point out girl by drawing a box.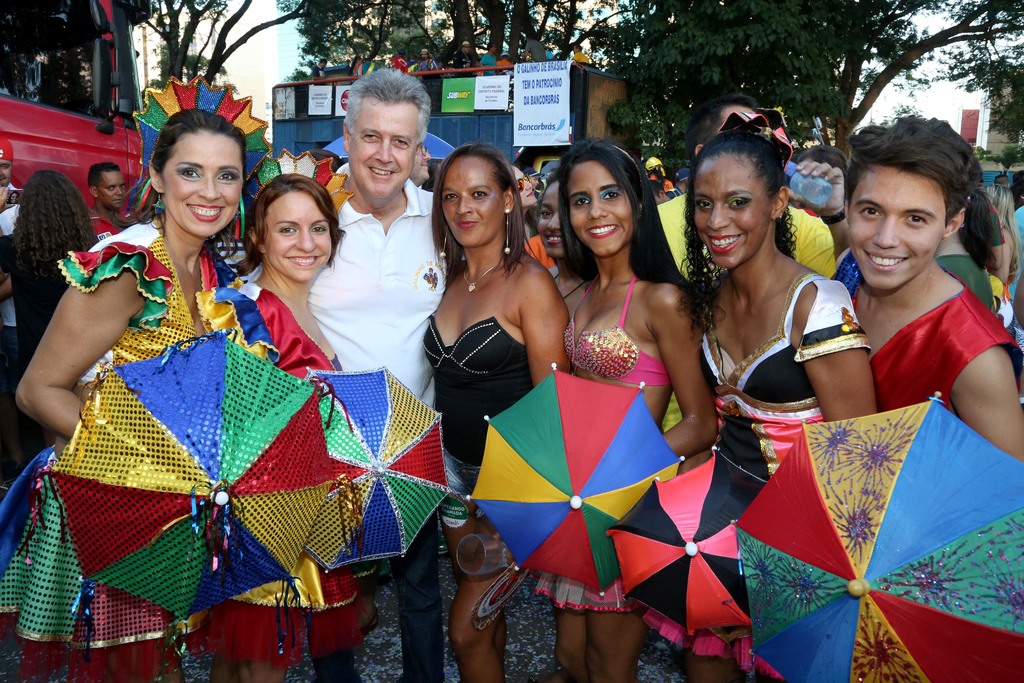
BBox(425, 146, 566, 682).
